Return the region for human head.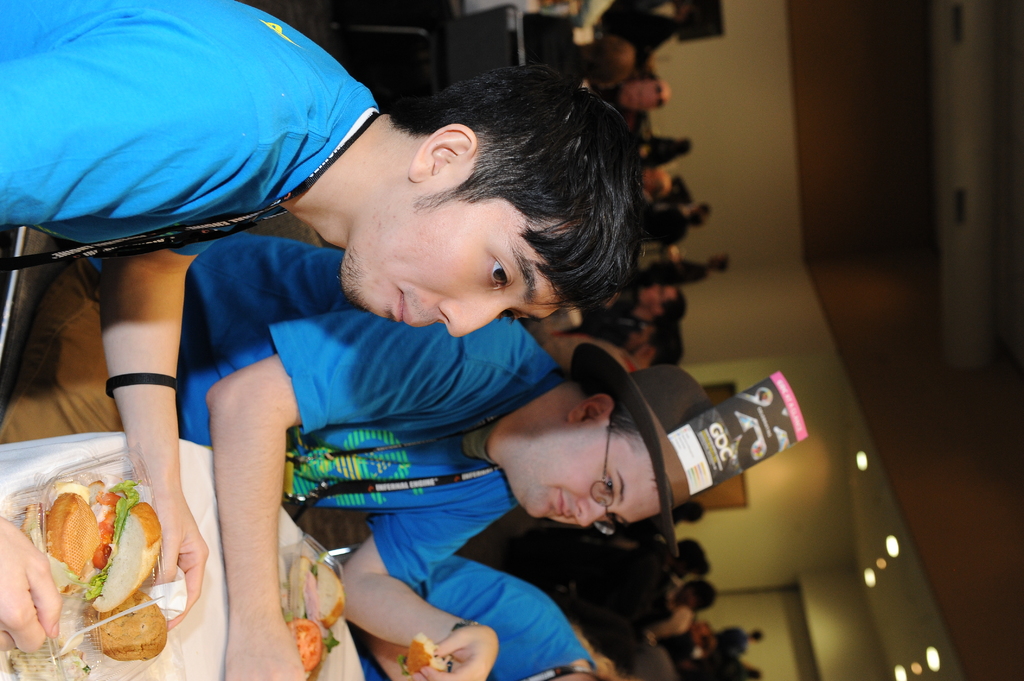
<box>497,369,717,534</box>.
